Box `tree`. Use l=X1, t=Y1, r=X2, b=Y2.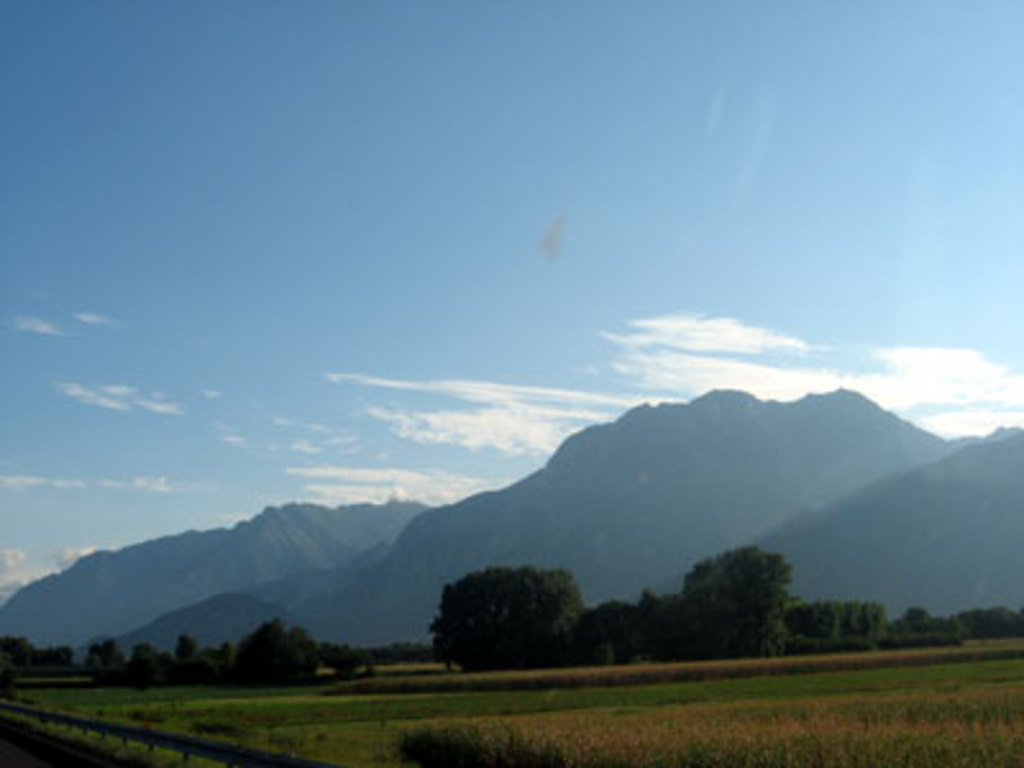
l=323, t=627, r=410, b=673.
